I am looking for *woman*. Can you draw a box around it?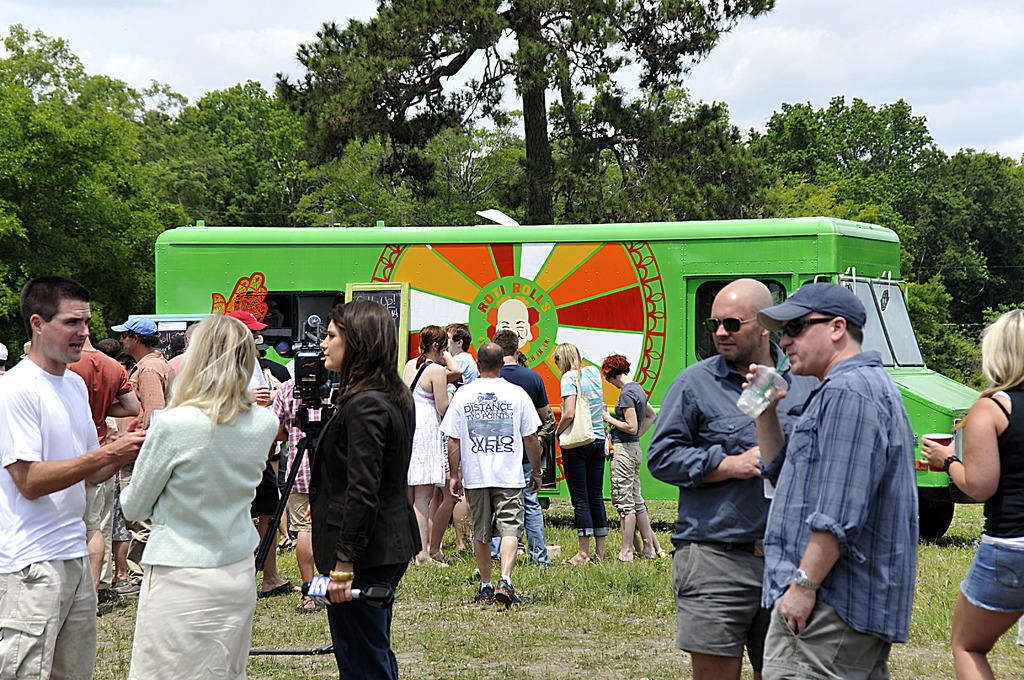
Sure, the bounding box is 917 307 1023 679.
